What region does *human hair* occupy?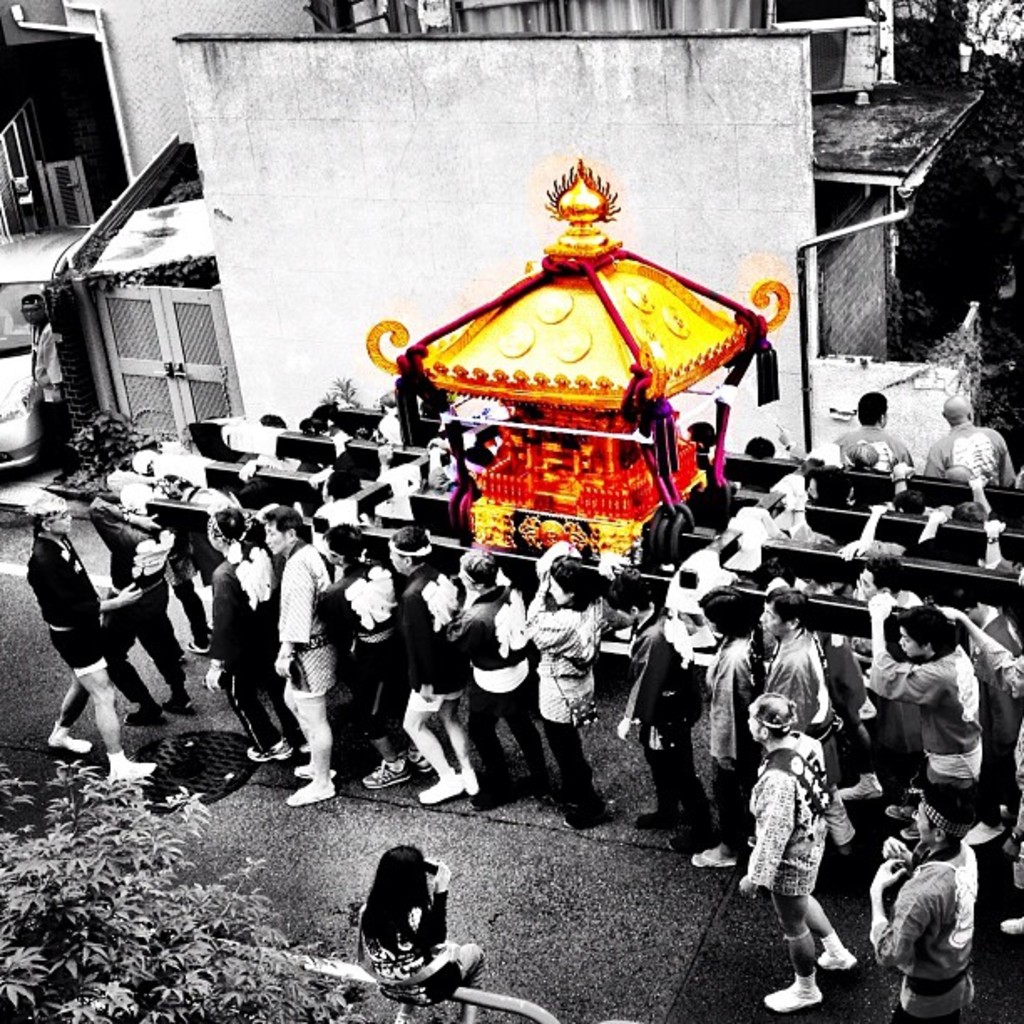
{"x1": 321, "y1": 524, "x2": 363, "y2": 579}.
